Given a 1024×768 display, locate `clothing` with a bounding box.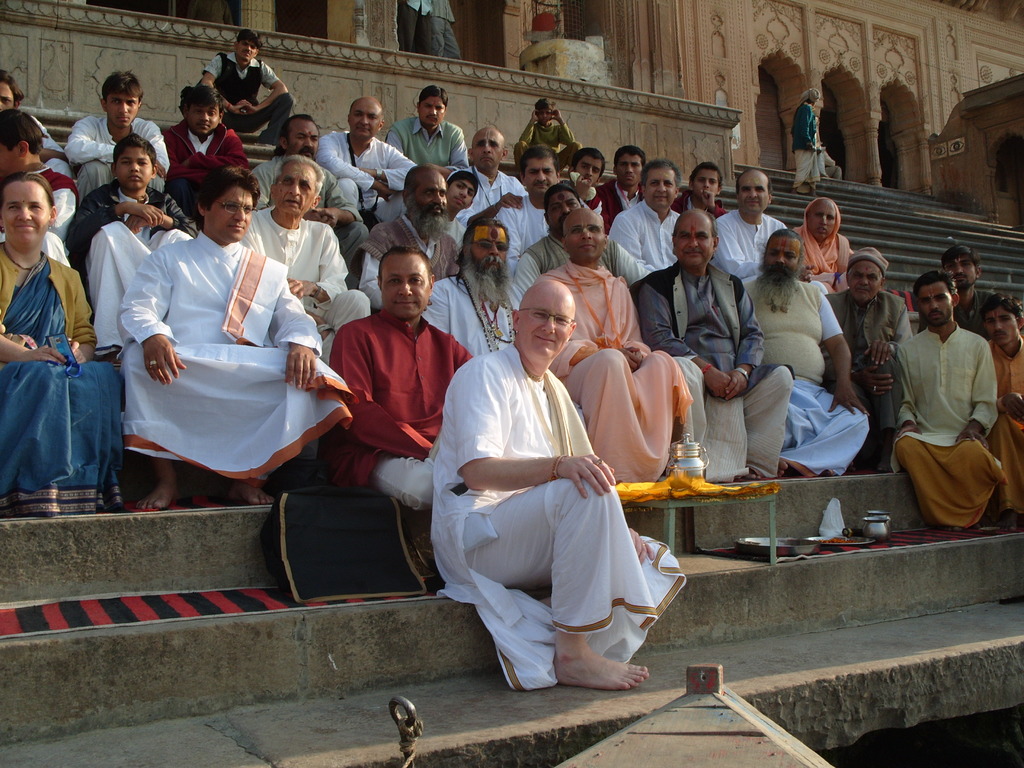
Located: bbox=(317, 123, 413, 213).
